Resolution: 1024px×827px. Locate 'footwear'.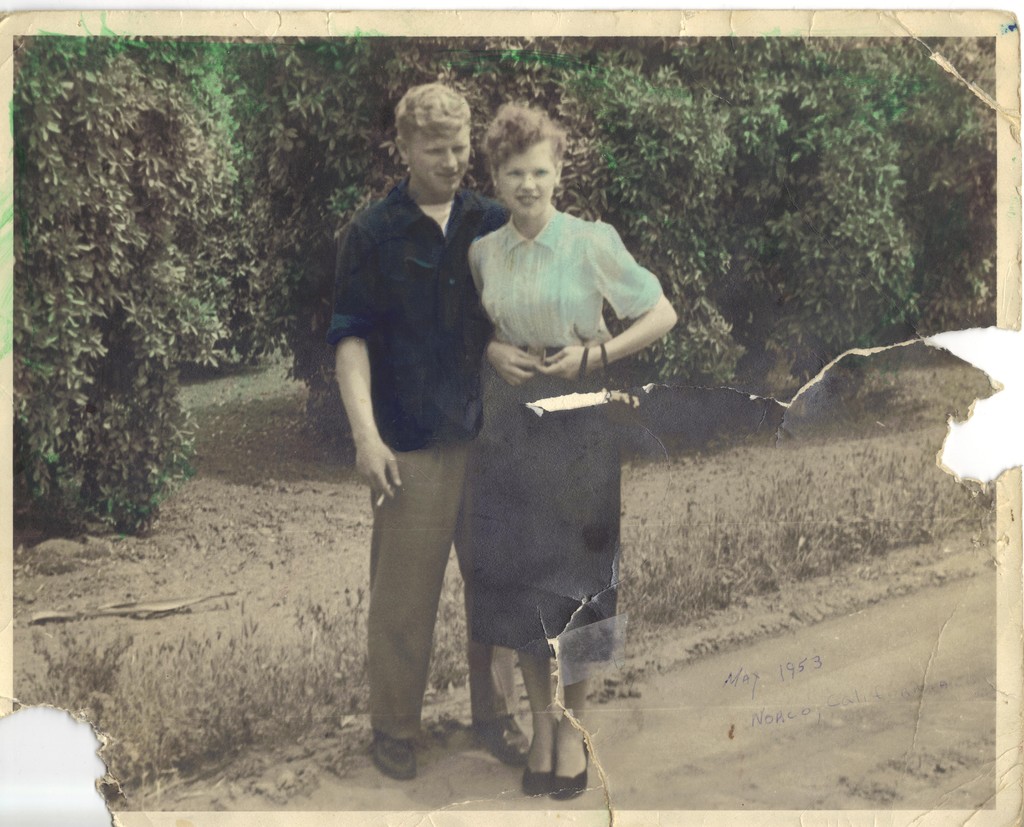
[x1=373, y1=728, x2=416, y2=782].
